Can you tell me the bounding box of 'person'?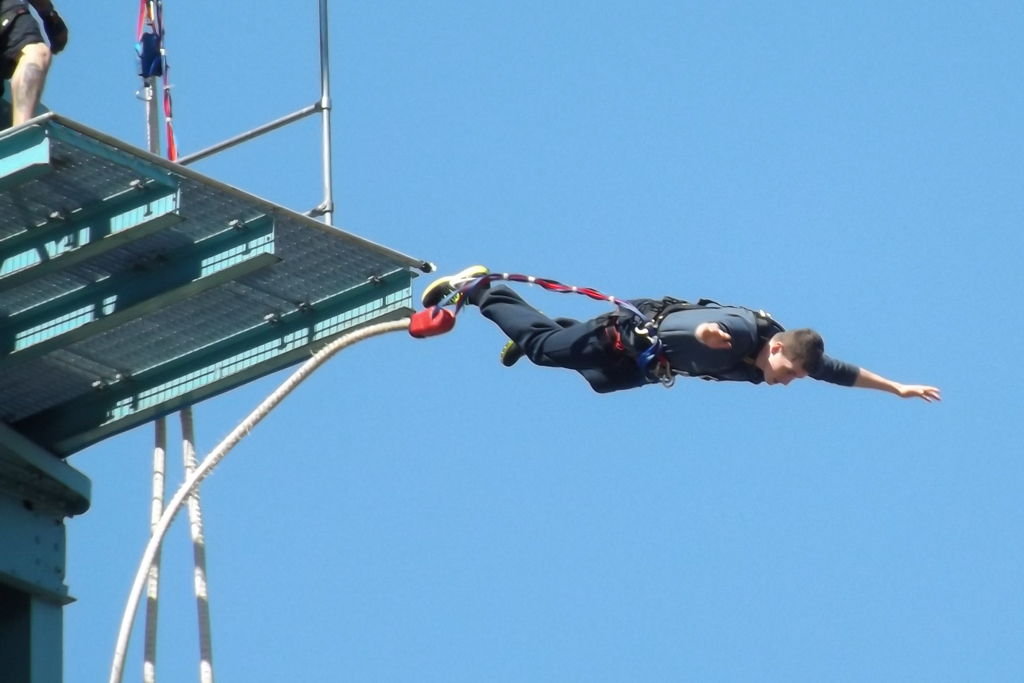
{"x1": 431, "y1": 263, "x2": 933, "y2": 398}.
